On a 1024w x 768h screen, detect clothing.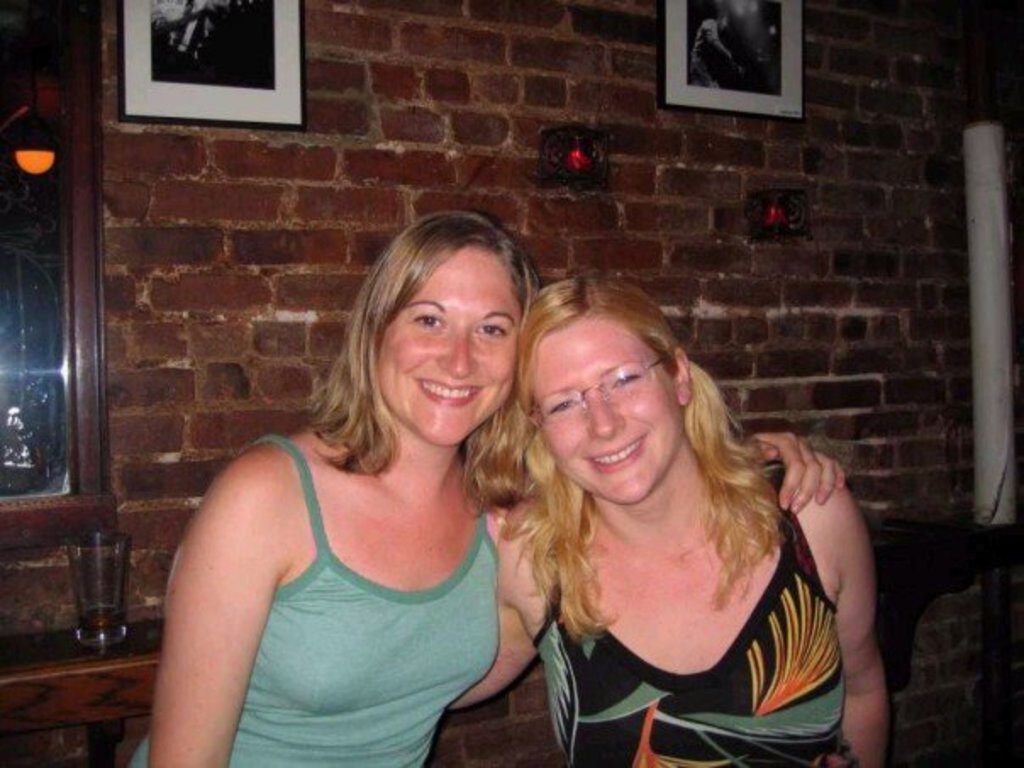
detection(171, 409, 498, 727).
